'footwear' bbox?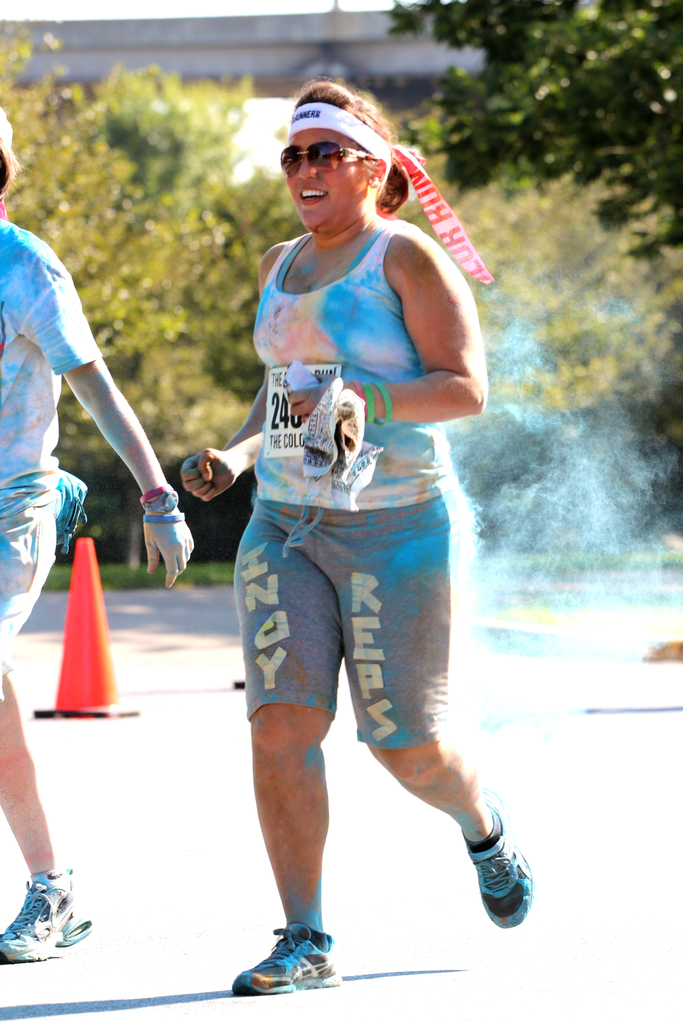
BBox(459, 799, 533, 925)
